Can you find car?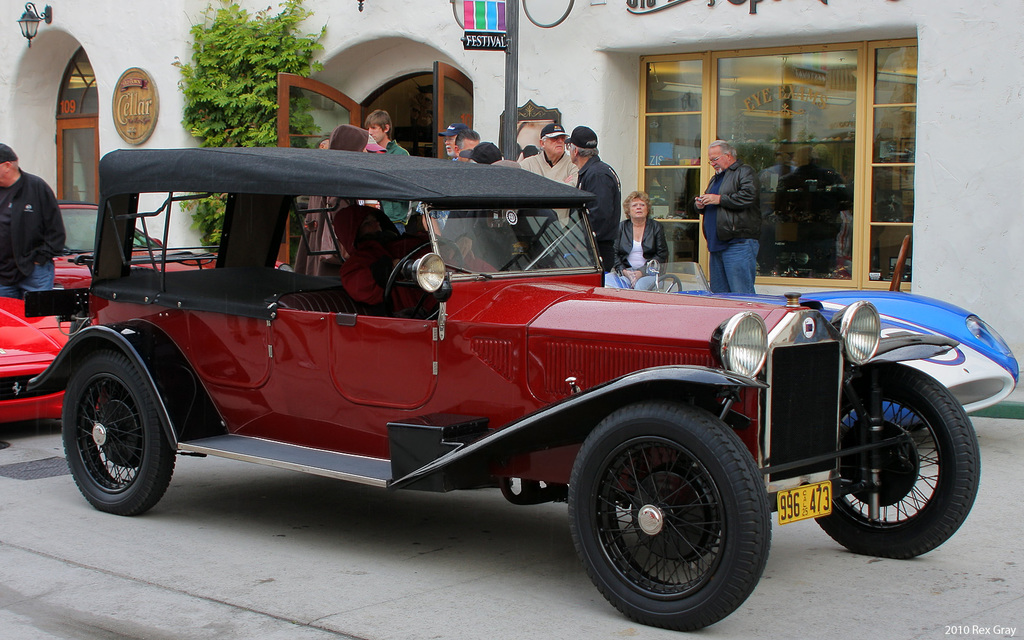
Yes, bounding box: bbox(0, 288, 95, 423).
